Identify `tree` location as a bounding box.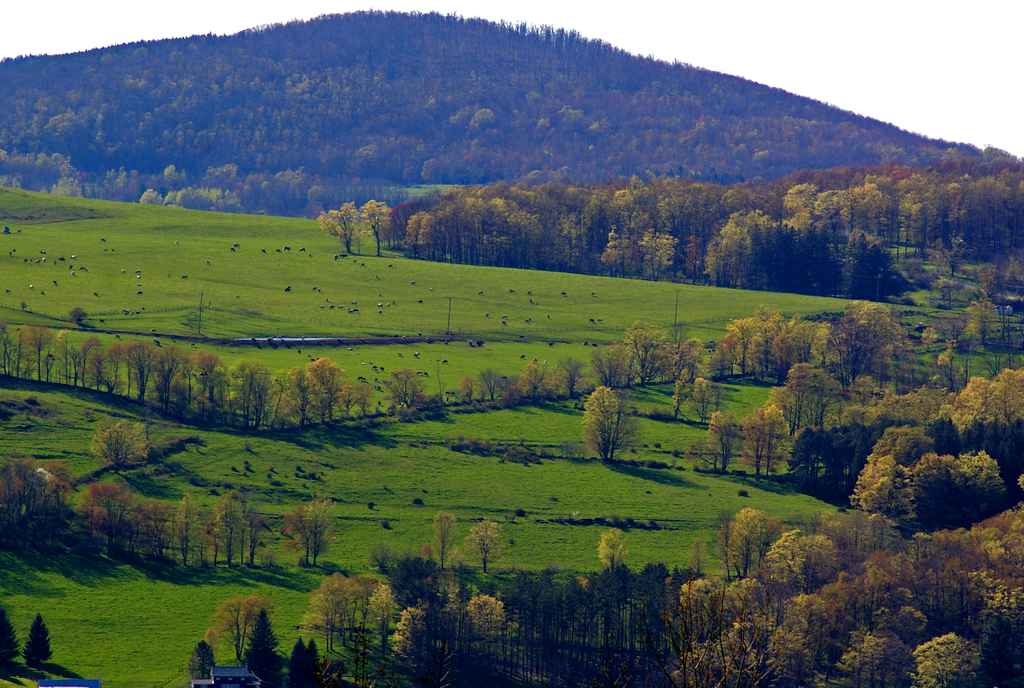
118/340/161/403.
